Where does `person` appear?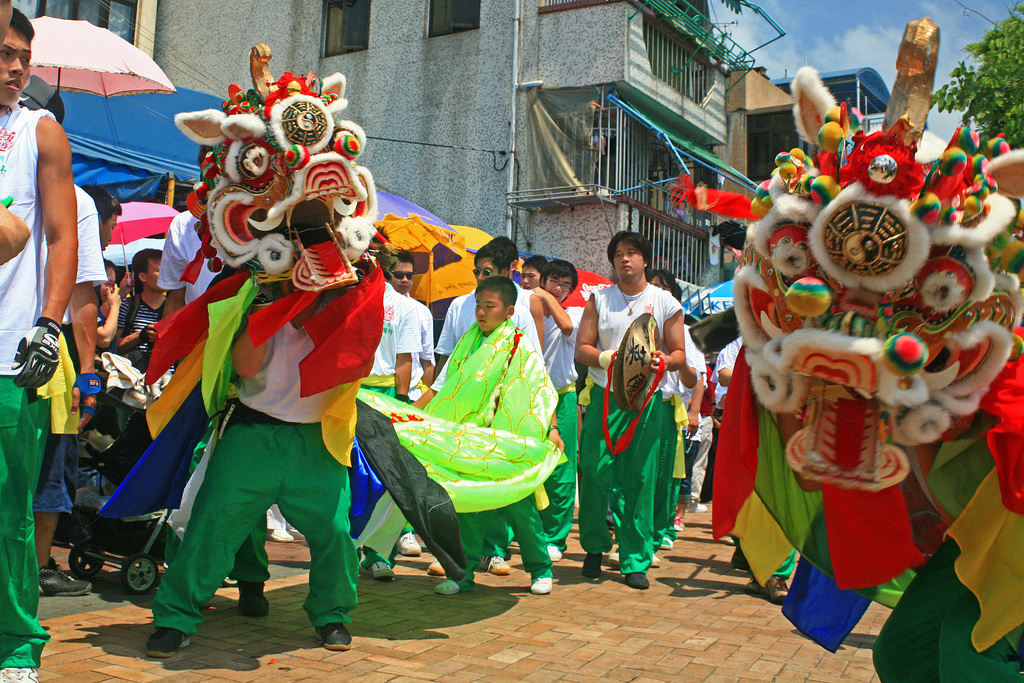
Appears at [431, 247, 544, 396].
